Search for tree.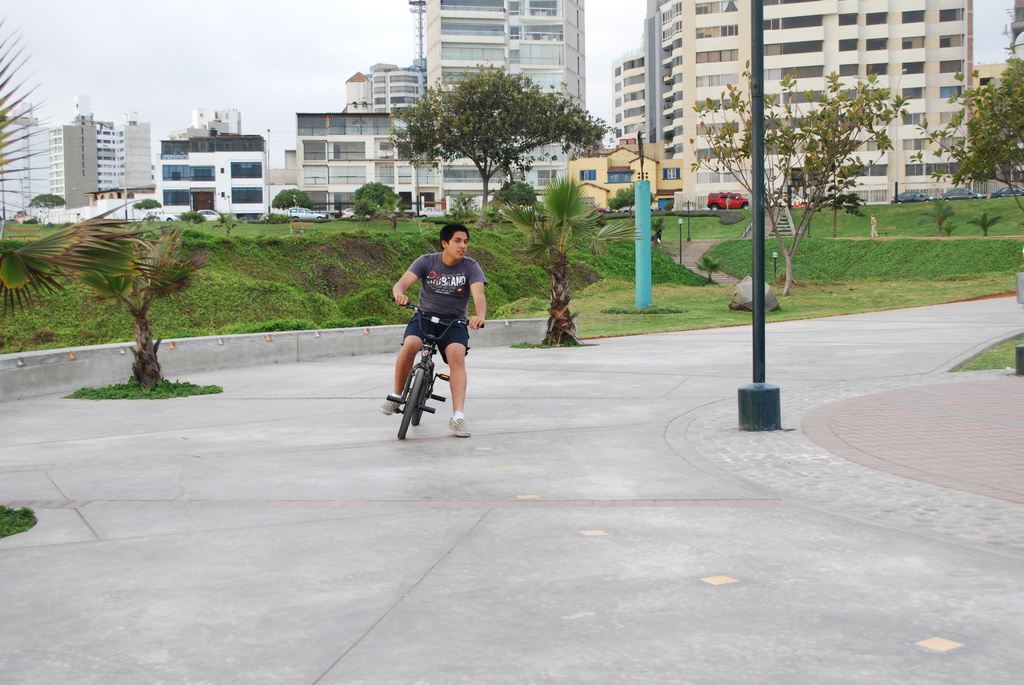
Found at [left=270, top=187, right=321, bottom=223].
